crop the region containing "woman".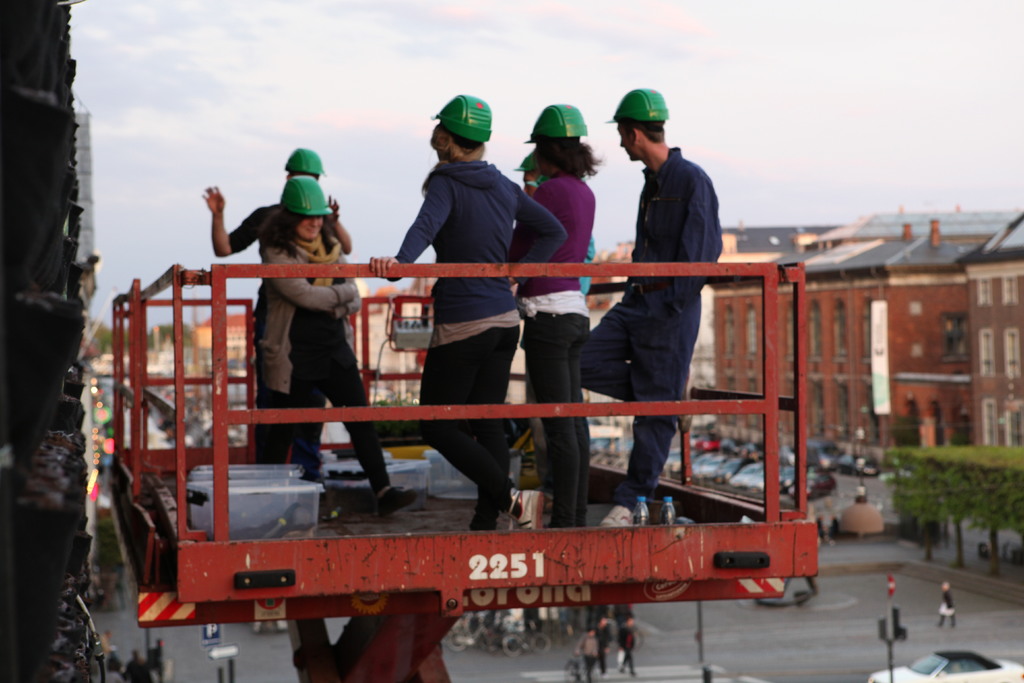
Crop region: crop(501, 99, 604, 536).
